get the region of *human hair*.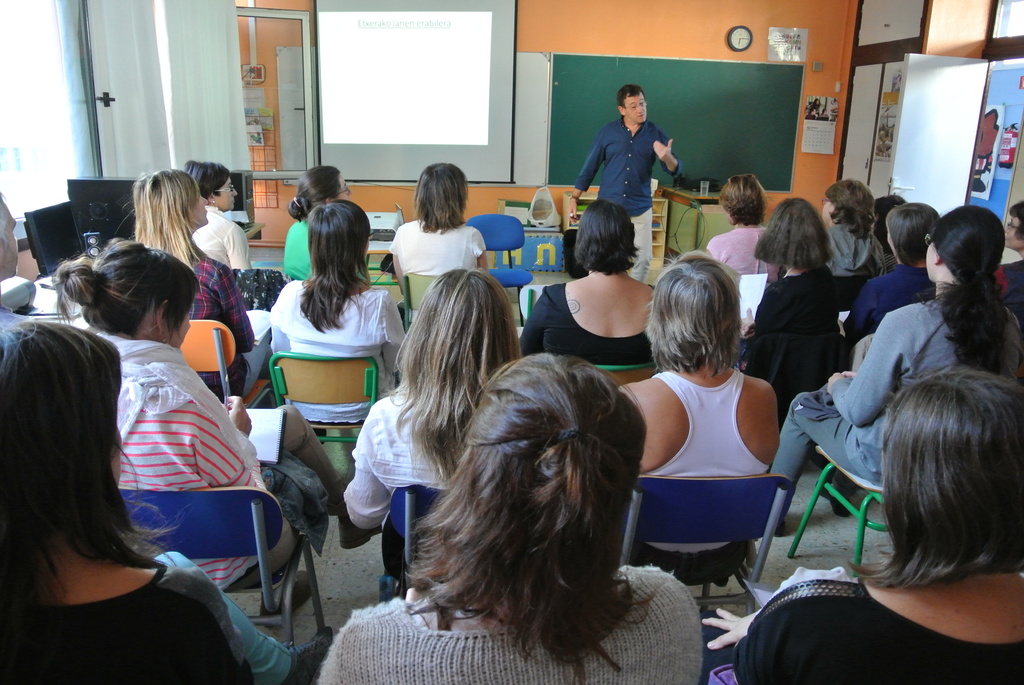
[1006, 200, 1023, 240].
